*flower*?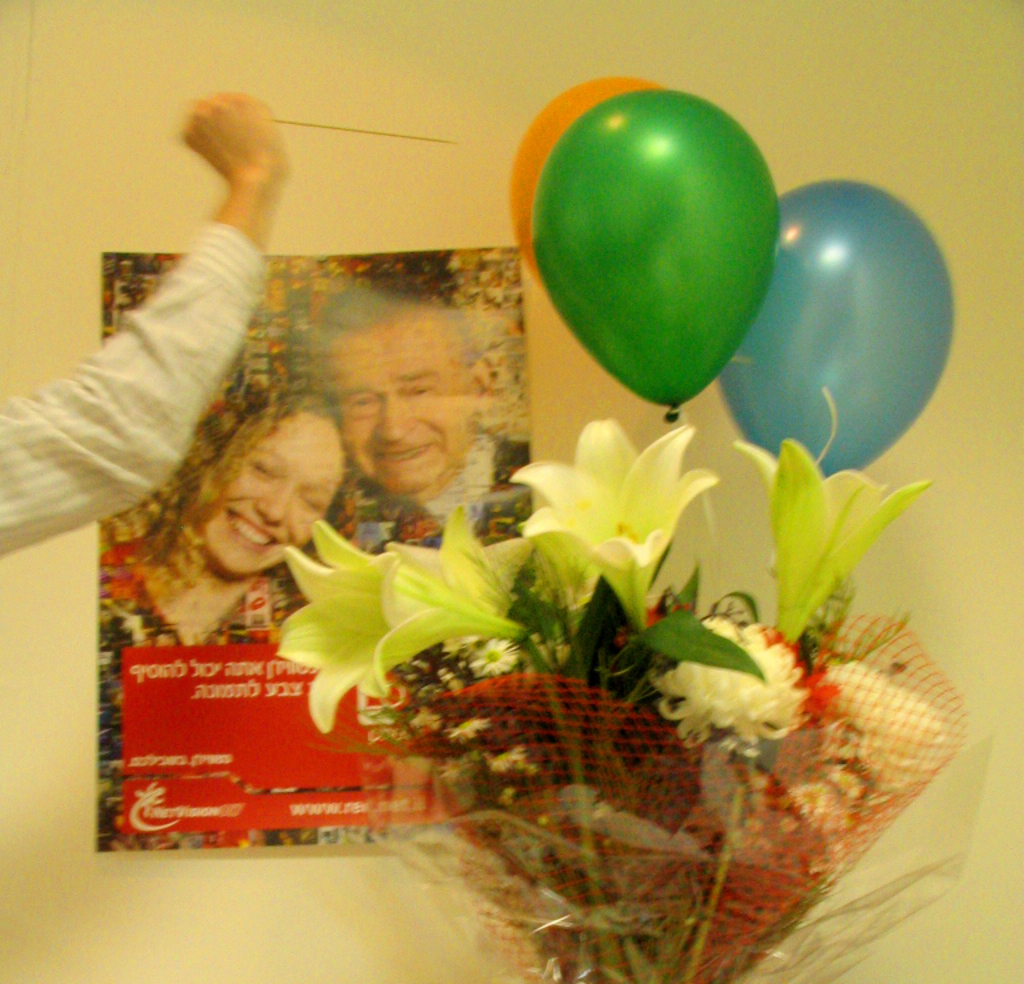
box=[643, 617, 799, 761]
